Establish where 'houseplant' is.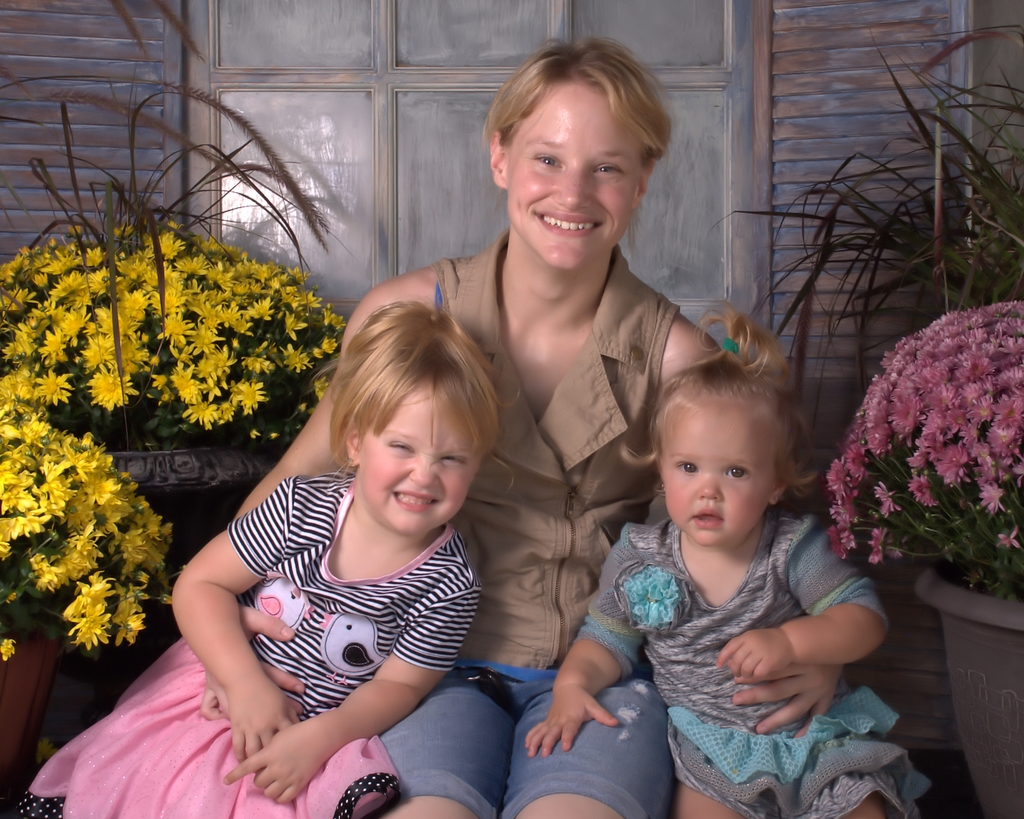
Established at 717/15/1023/429.
